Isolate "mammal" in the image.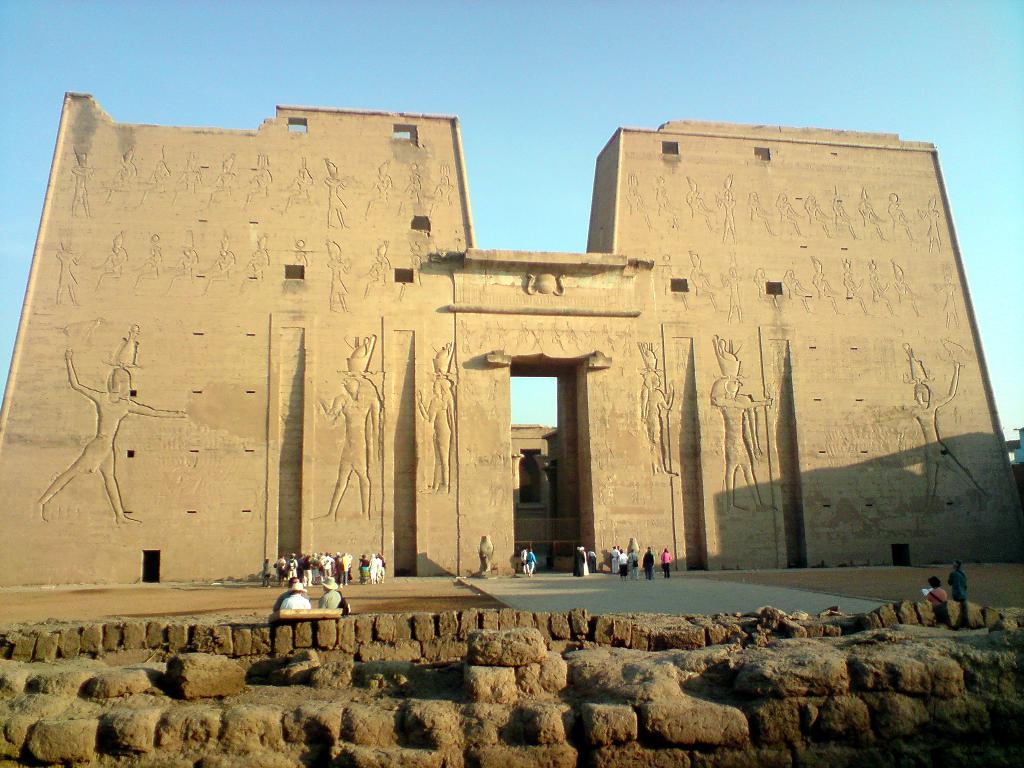
Isolated region: bbox(242, 228, 269, 275).
